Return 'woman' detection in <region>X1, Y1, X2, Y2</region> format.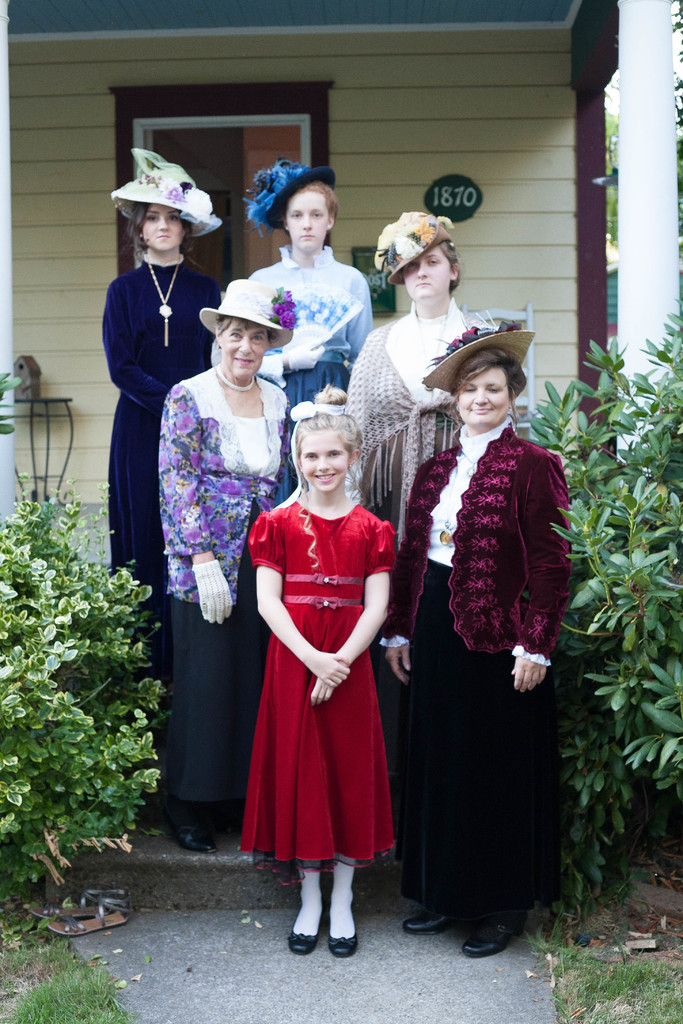
<region>103, 147, 222, 606</region>.
